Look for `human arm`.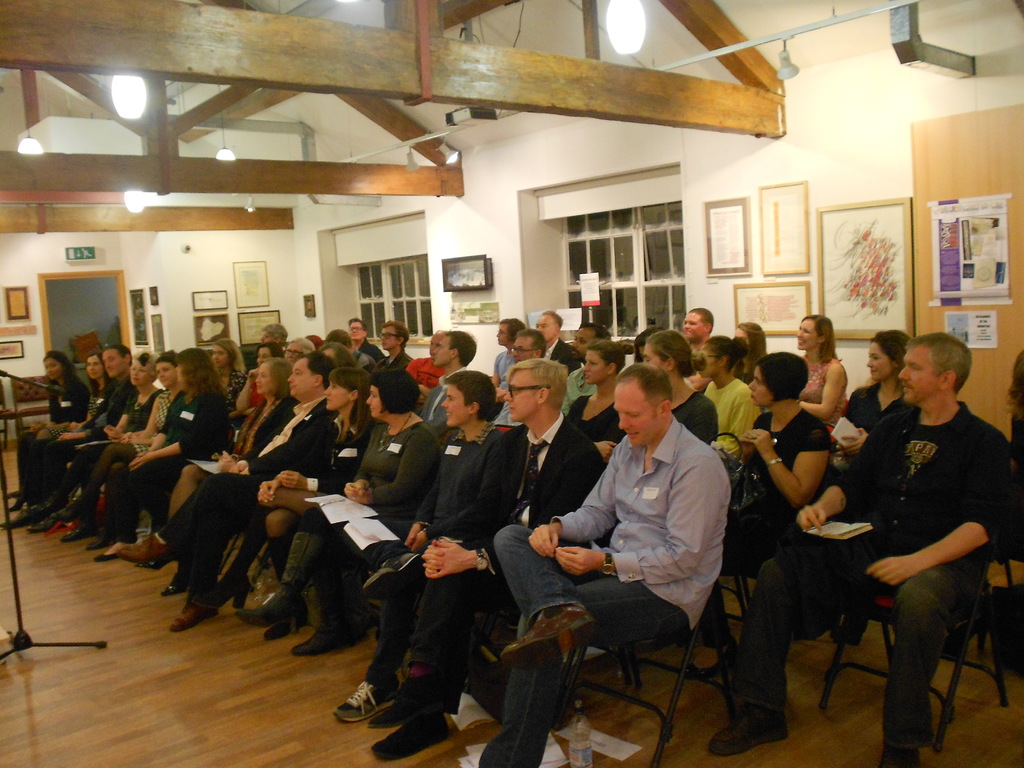
Found: <bbox>416, 382, 433, 398</bbox>.
